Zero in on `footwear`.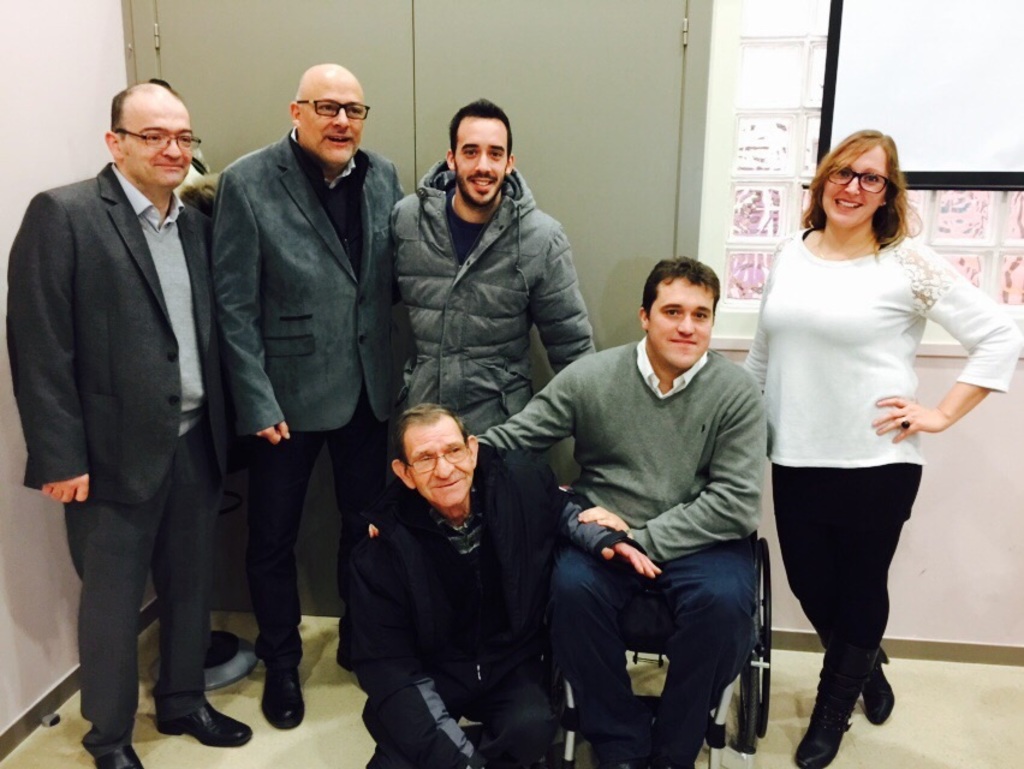
Zeroed in: (270,664,310,723).
